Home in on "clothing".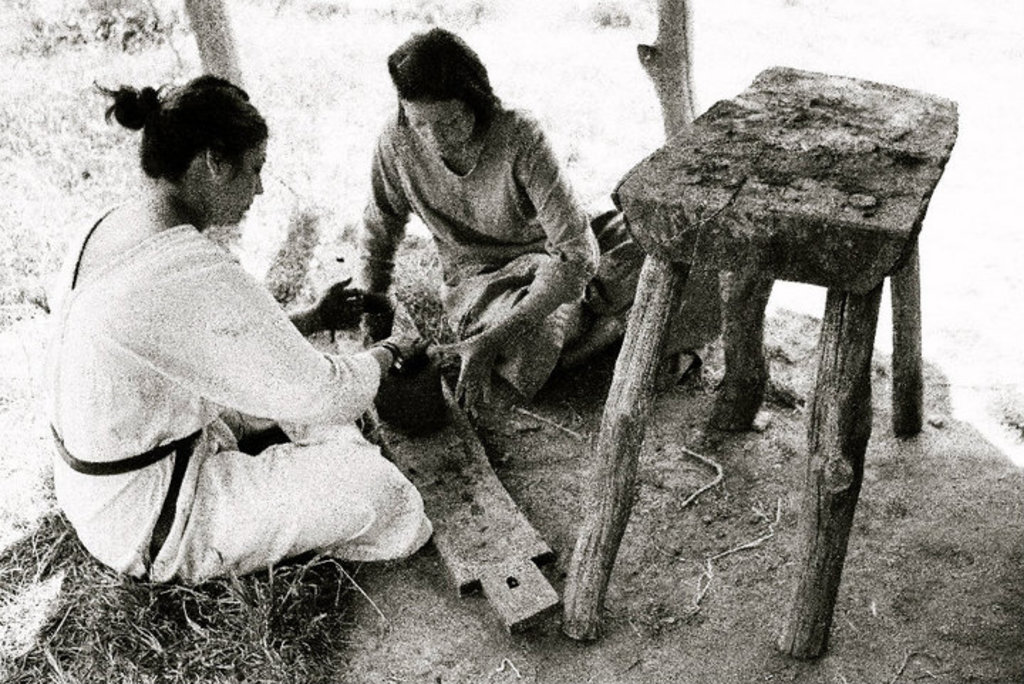
Homed in at box=[44, 213, 432, 572].
